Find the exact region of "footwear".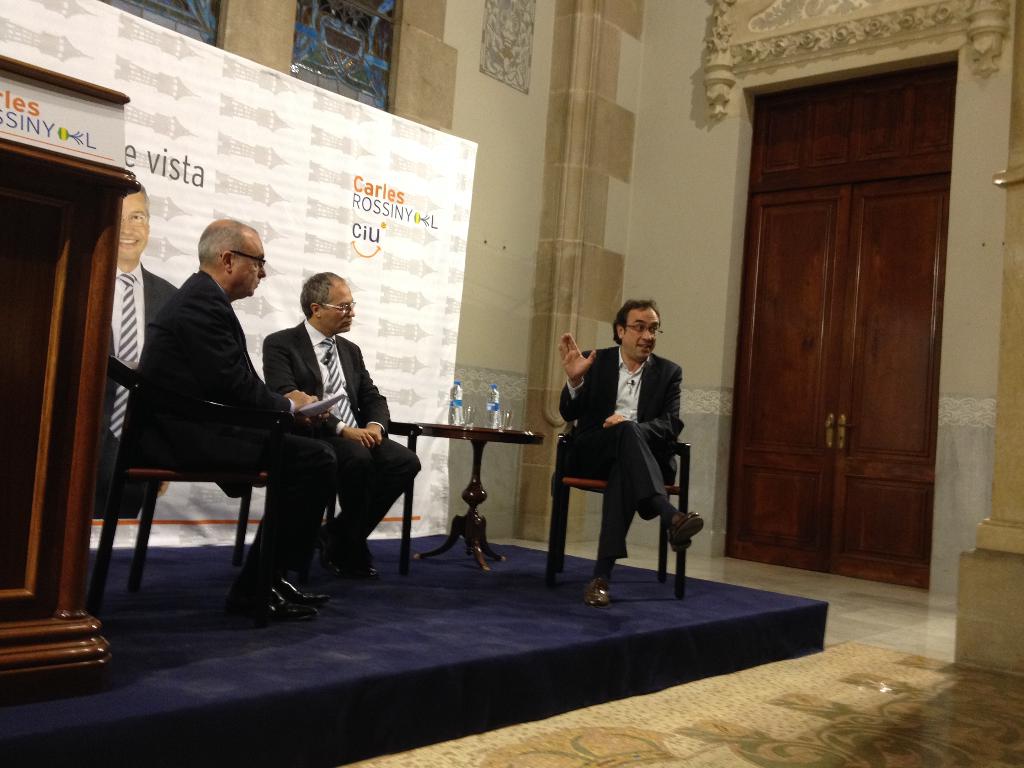
Exact region: (x1=274, y1=575, x2=332, y2=609).
